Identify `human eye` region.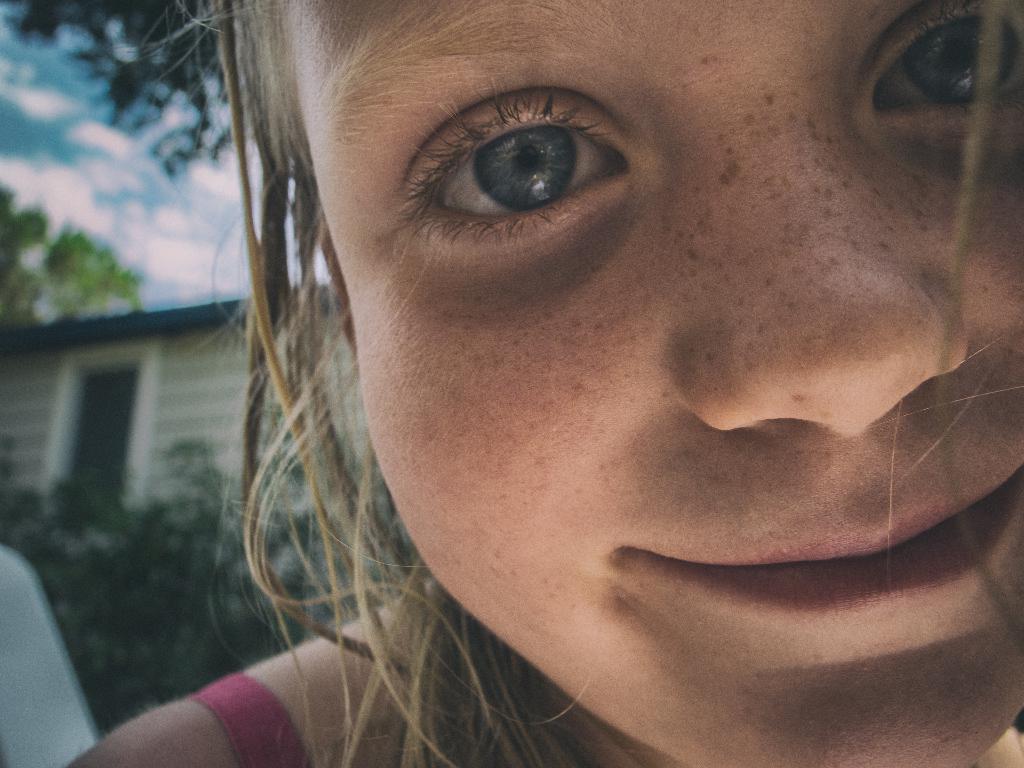
Region: box(392, 79, 632, 260).
